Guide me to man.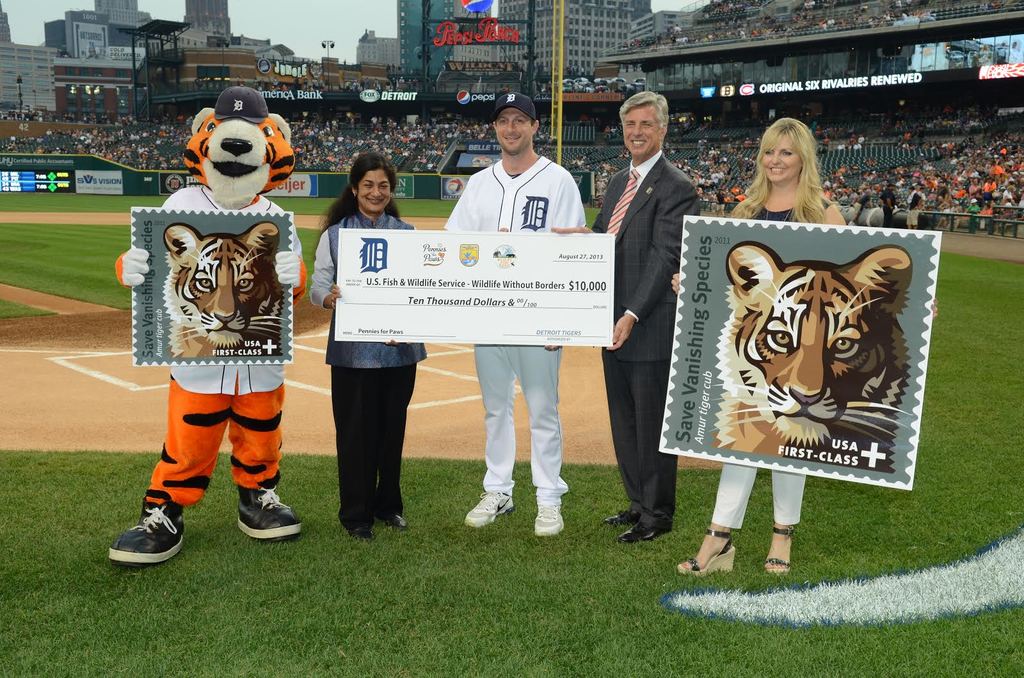
Guidance: {"x1": 876, "y1": 178, "x2": 897, "y2": 228}.
